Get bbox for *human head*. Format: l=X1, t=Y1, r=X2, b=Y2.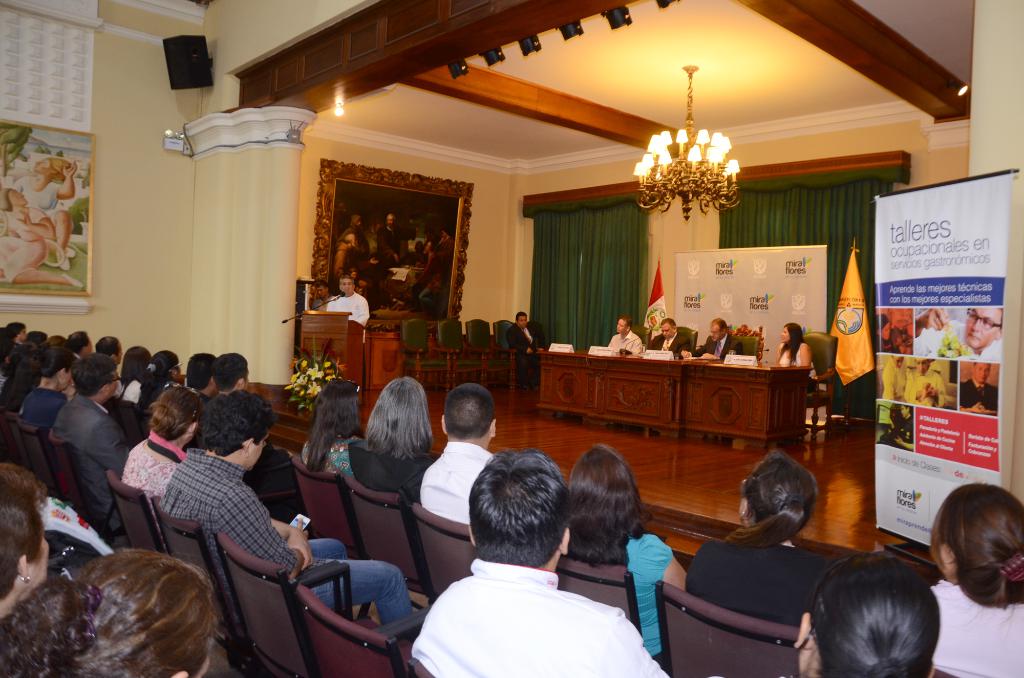
l=120, t=348, r=150, b=374.
